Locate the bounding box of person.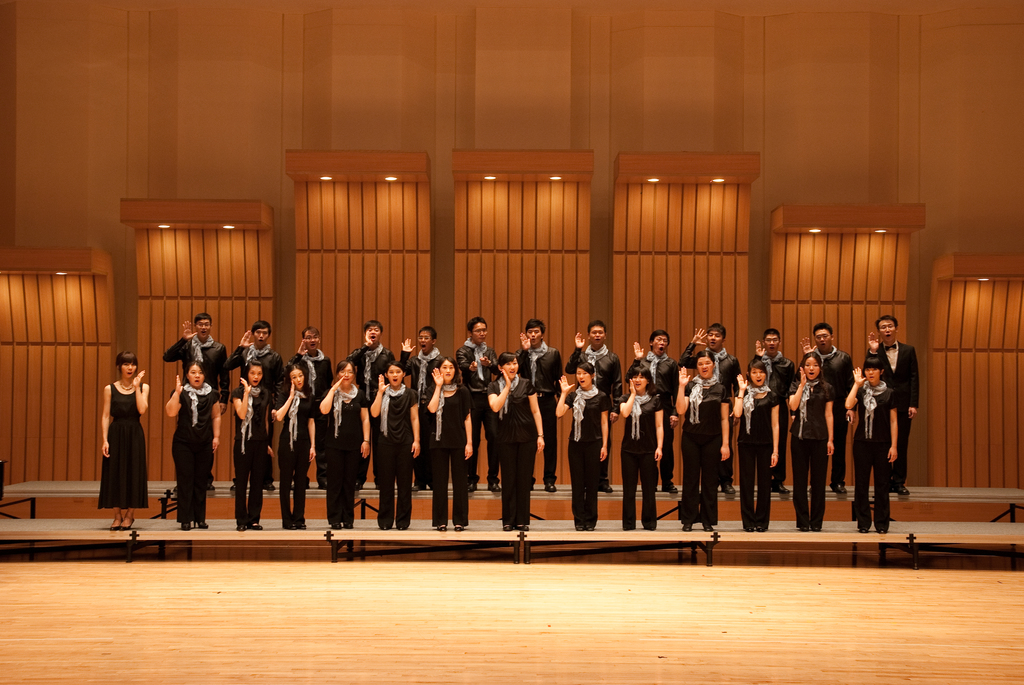
Bounding box: bbox(678, 350, 728, 531).
